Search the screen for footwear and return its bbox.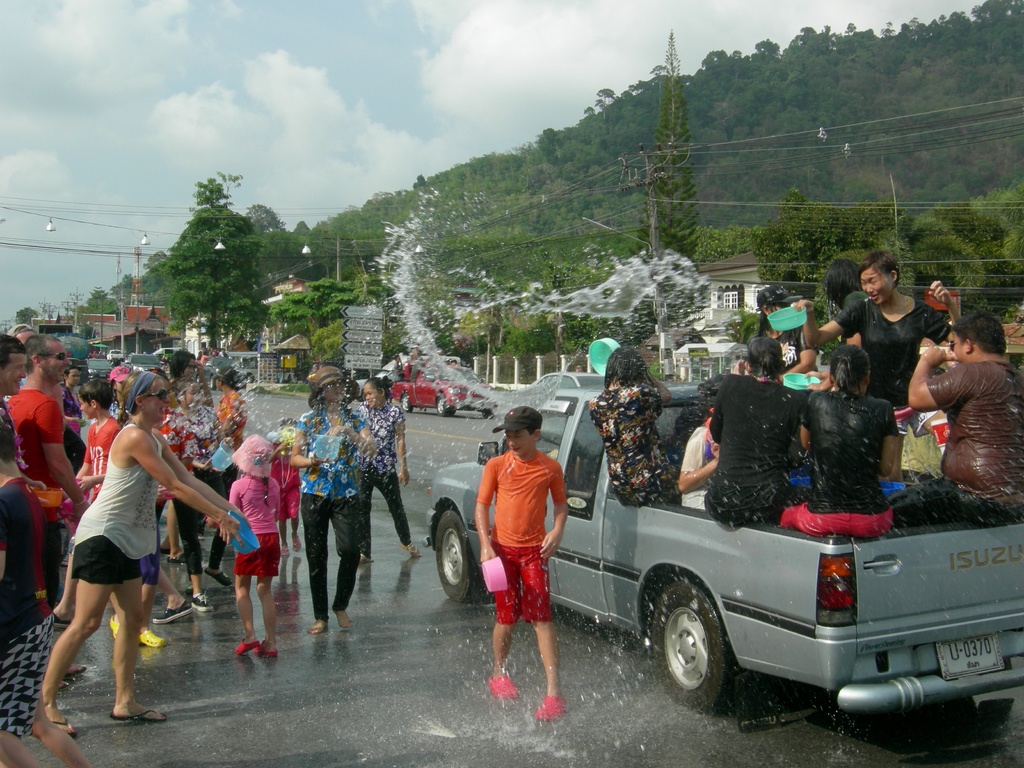
Found: 105/610/126/639.
